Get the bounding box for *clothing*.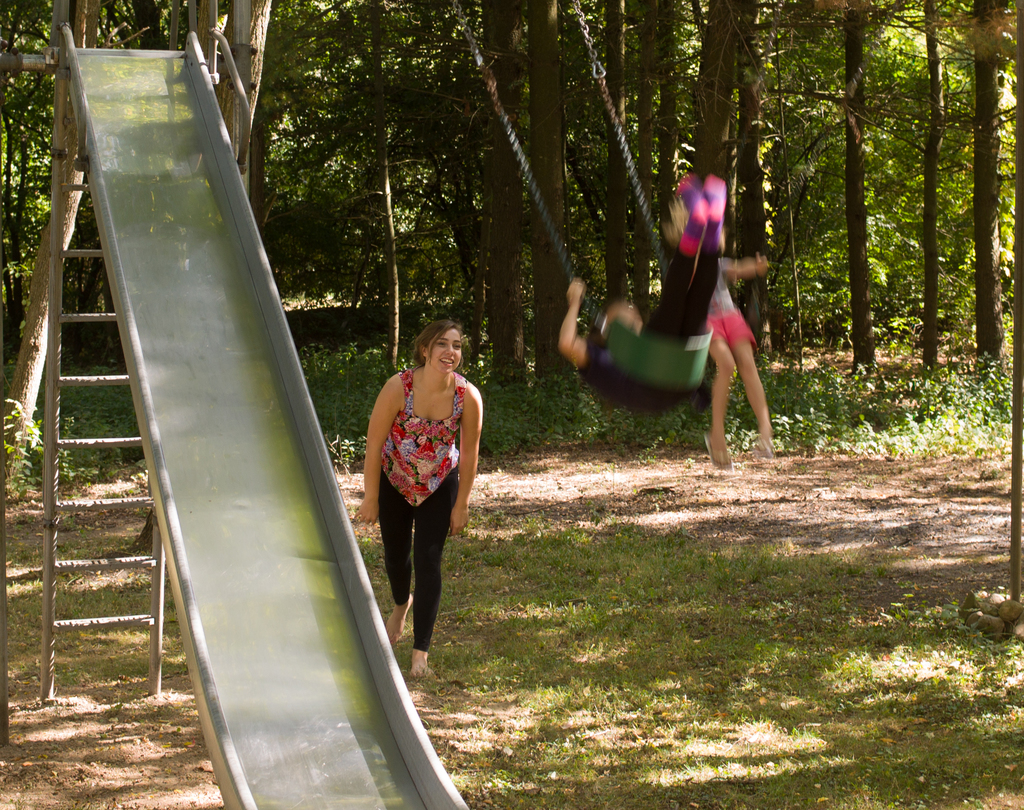
region(683, 259, 761, 351).
